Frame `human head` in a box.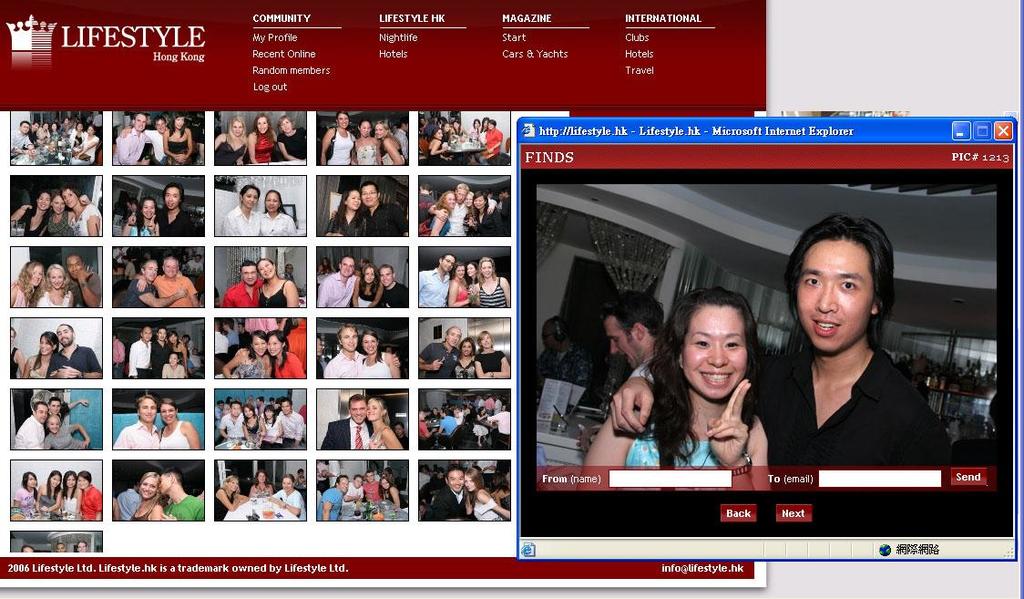
<box>77,470,93,489</box>.
